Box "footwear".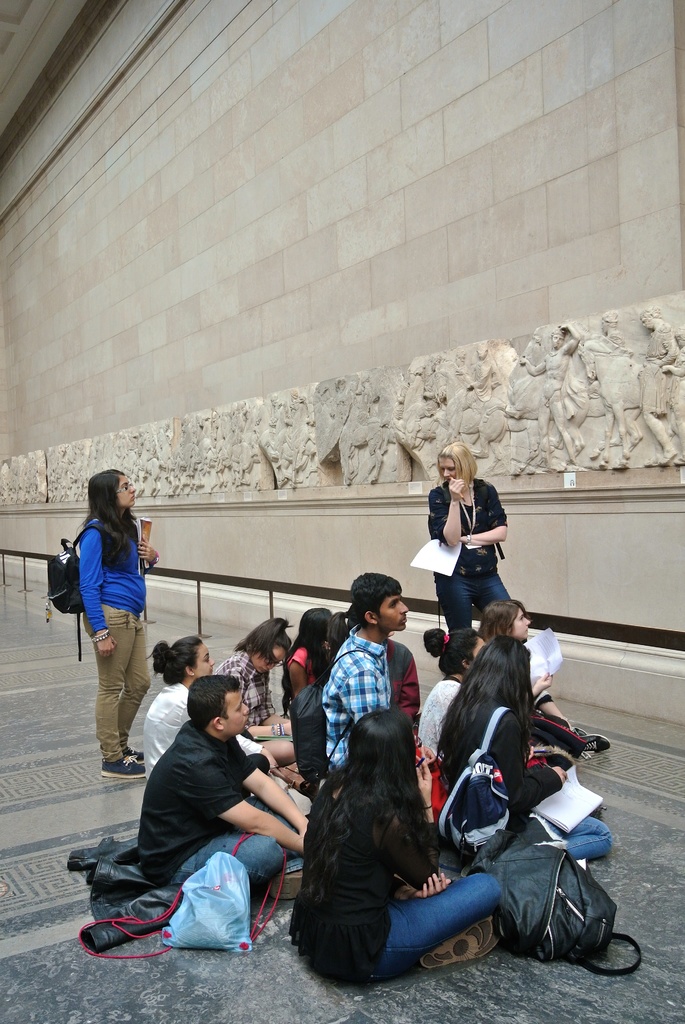
x1=103 y1=749 x2=146 y2=779.
